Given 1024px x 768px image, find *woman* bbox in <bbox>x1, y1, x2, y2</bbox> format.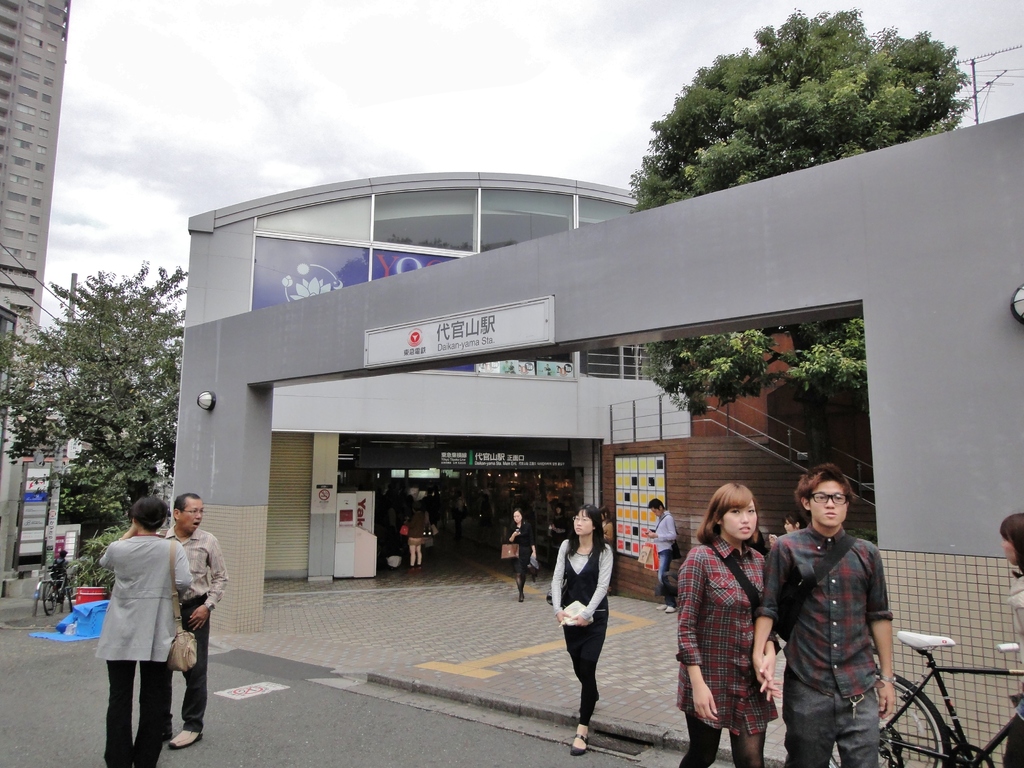
<bbox>548, 502, 628, 736</bbox>.
